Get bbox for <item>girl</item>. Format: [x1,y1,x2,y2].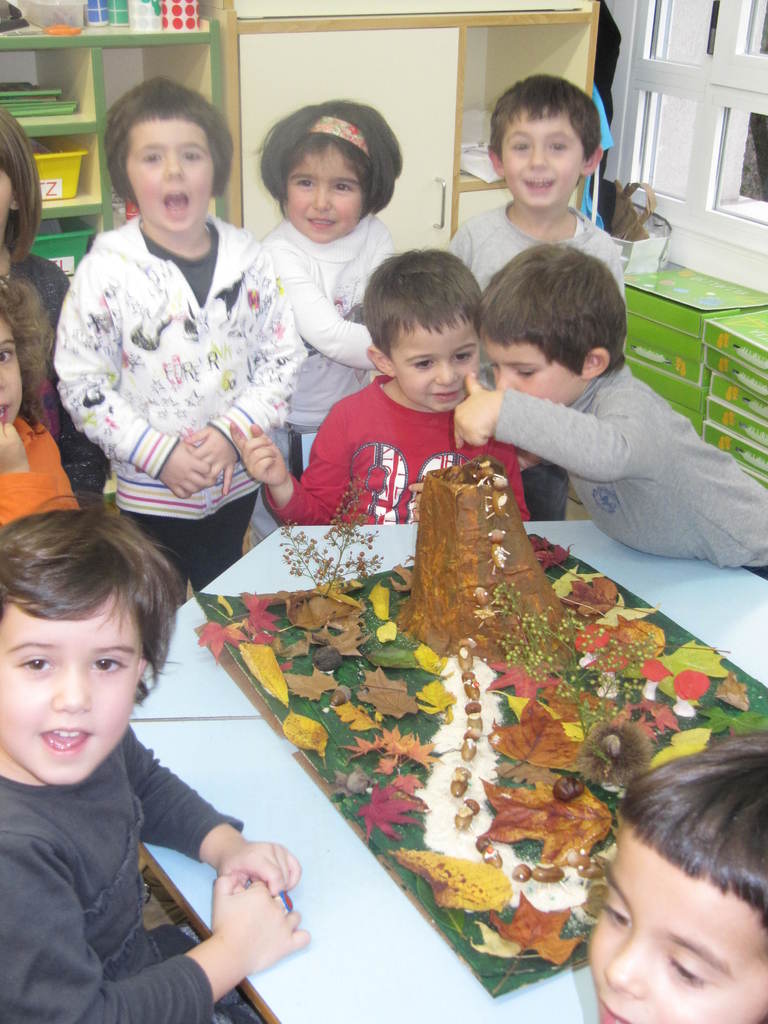
[256,92,405,535].
